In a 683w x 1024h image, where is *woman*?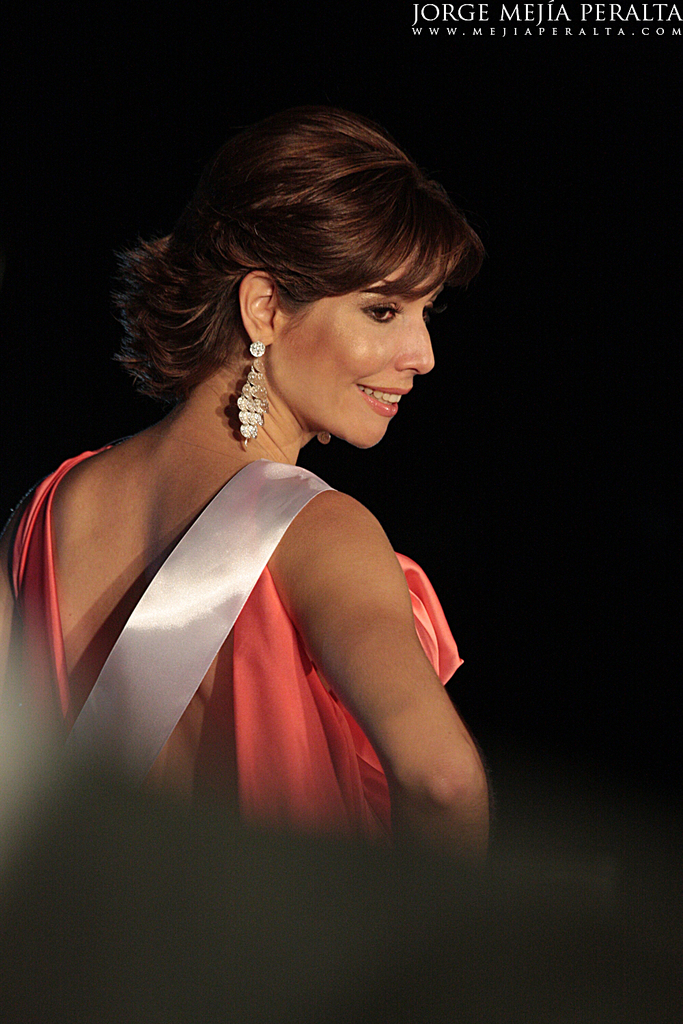
<box>13,87,557,922</box>.
